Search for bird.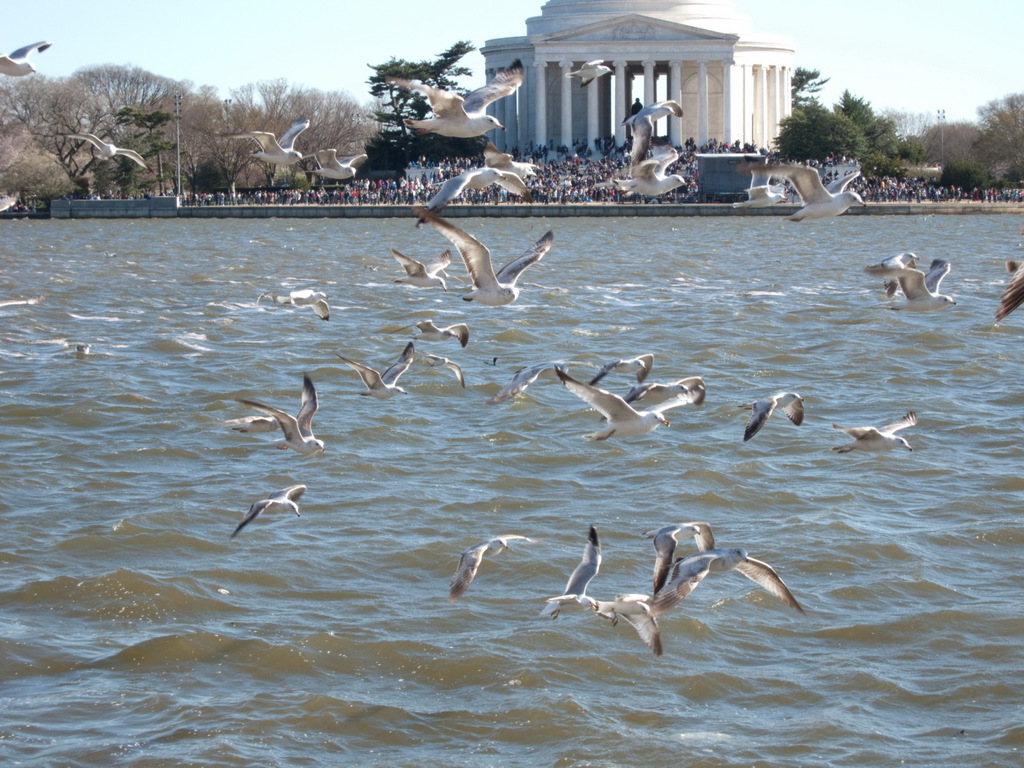
Found at pyautogui.locateOnScreen(54, 134, 148, 170).
